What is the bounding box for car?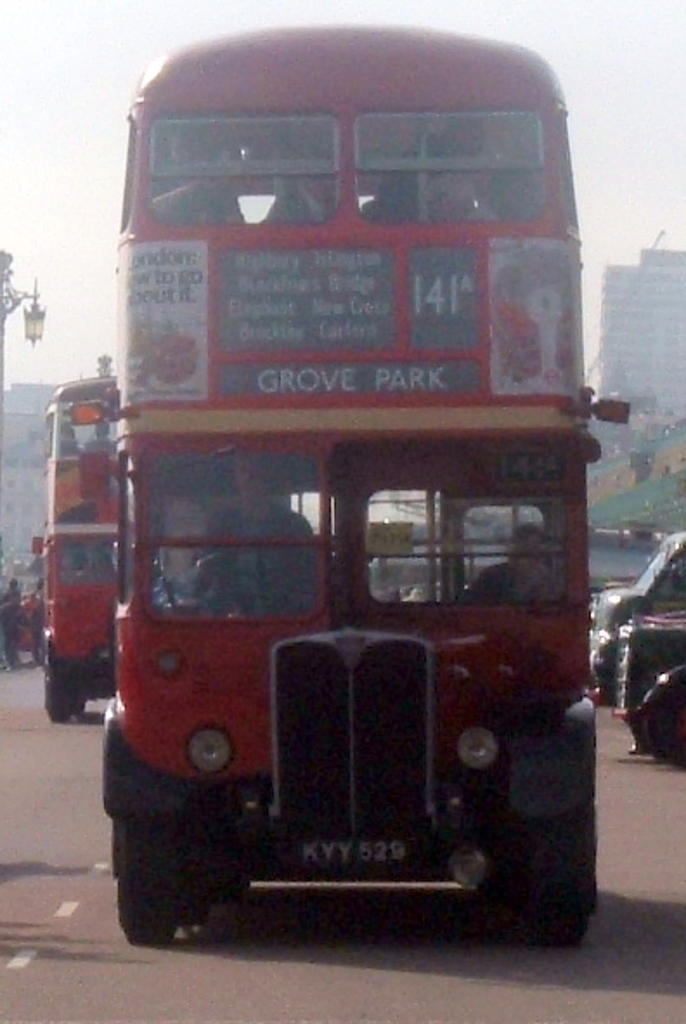
l=587, t=534, r=684, b=698.
